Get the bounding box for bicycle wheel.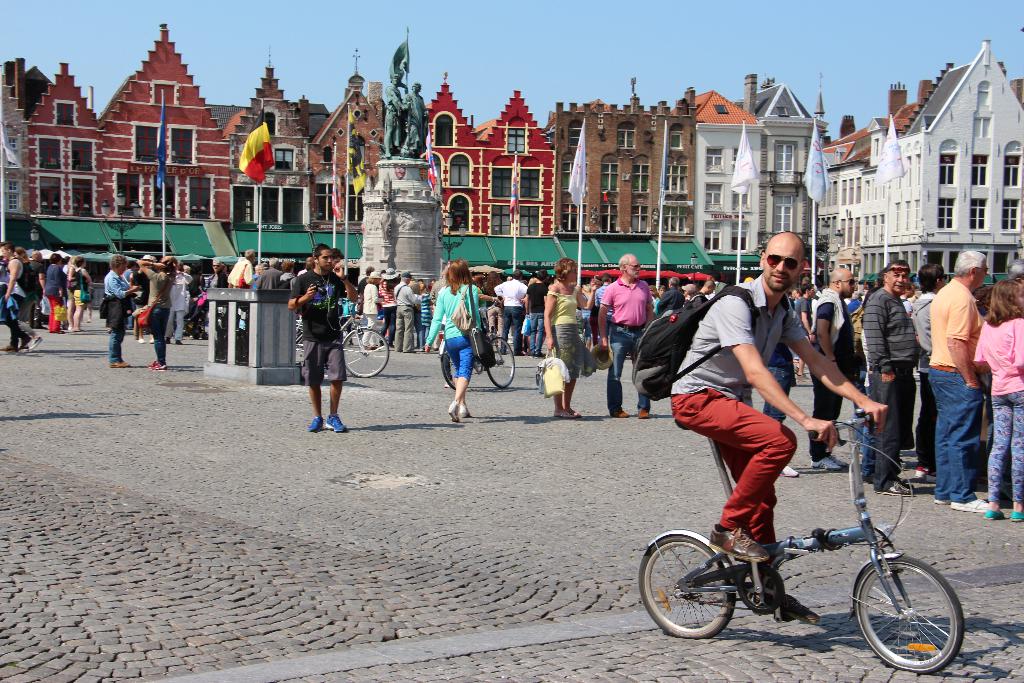
detection(486, 339, 518, 390).
